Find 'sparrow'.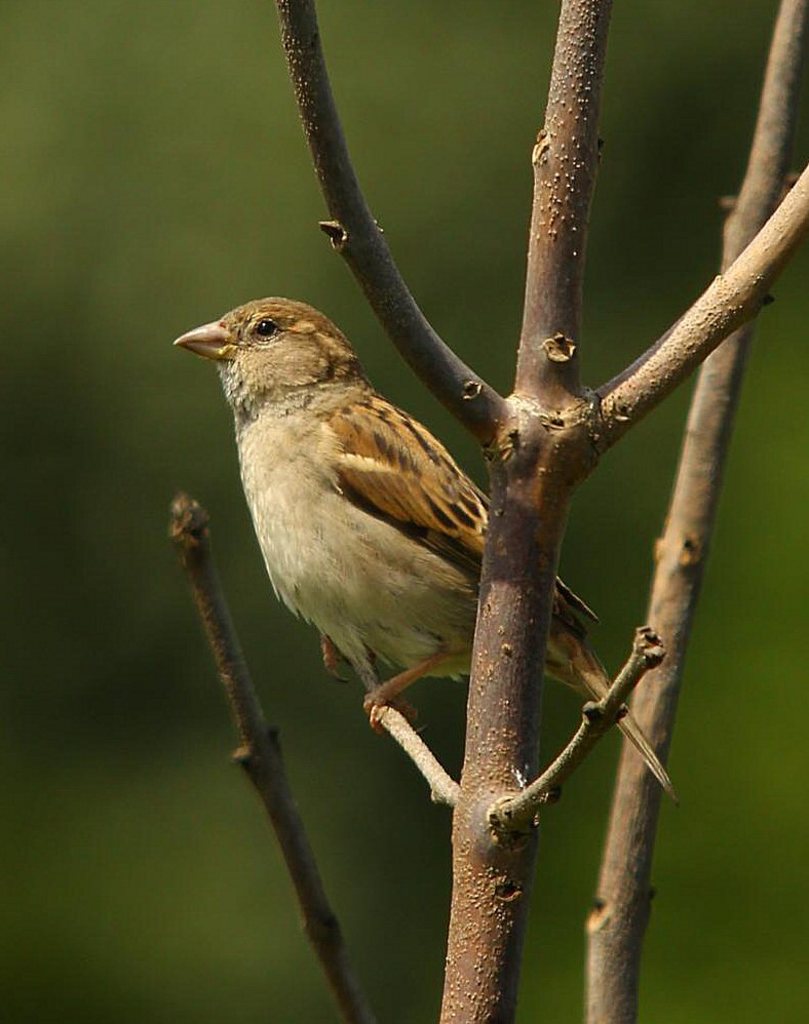
172, 294, 670, 797.
